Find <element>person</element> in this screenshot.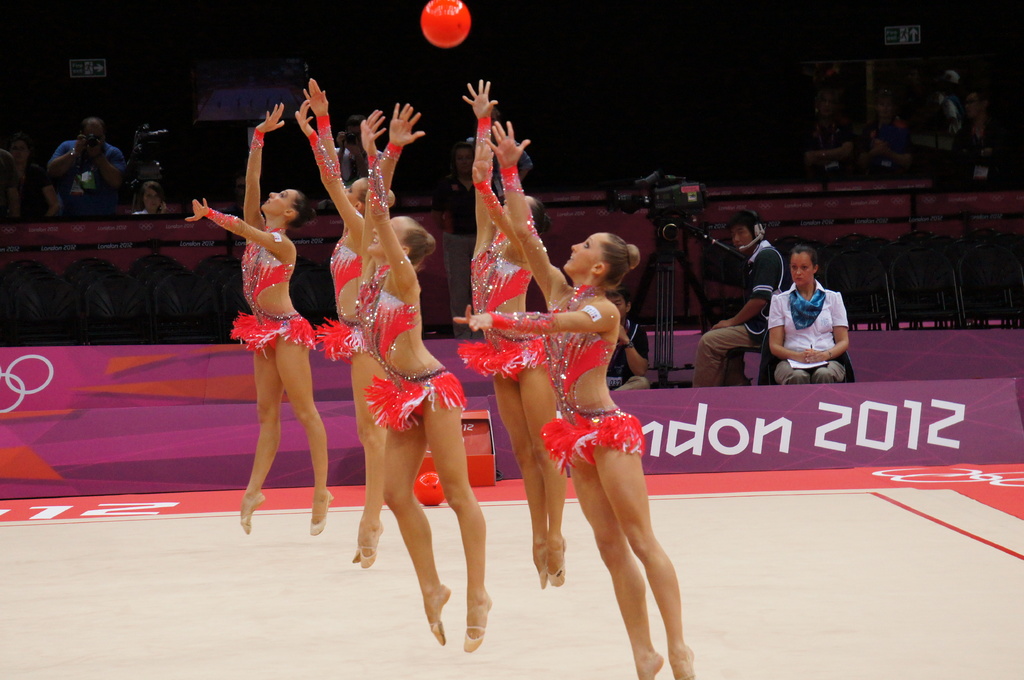
The bounding box for <element>person</element> is [left=769, top=242, right=859, bottom=404].
